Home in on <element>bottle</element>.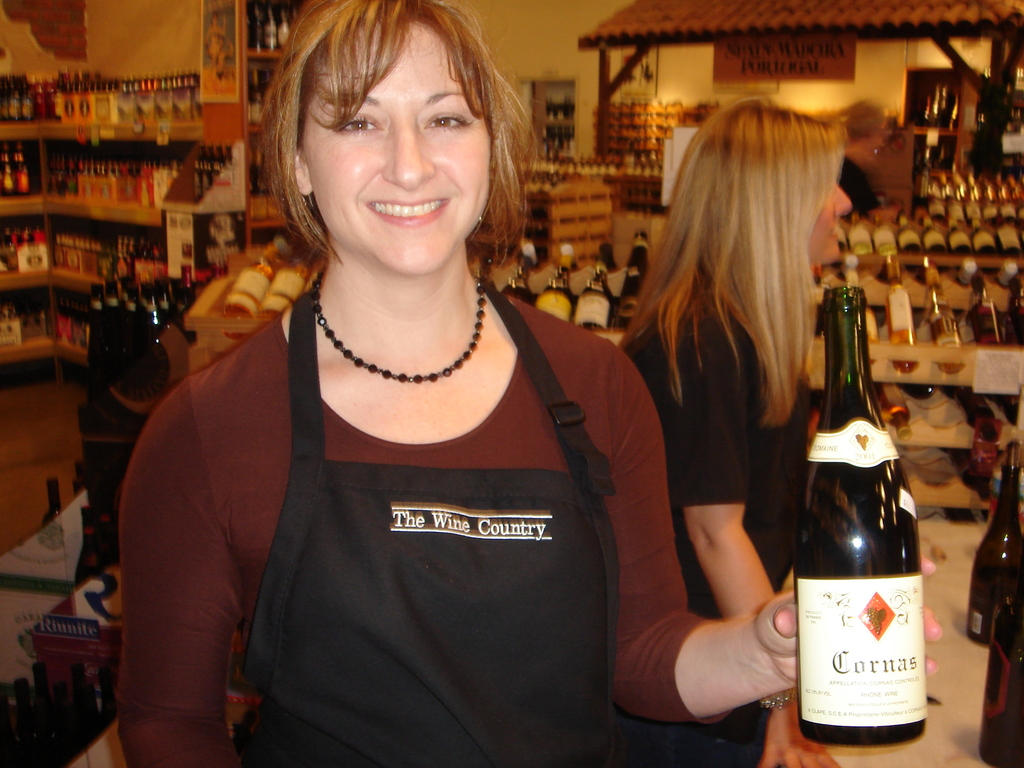
Homed in at left=945, top=381, right=1004, bottom=446.
